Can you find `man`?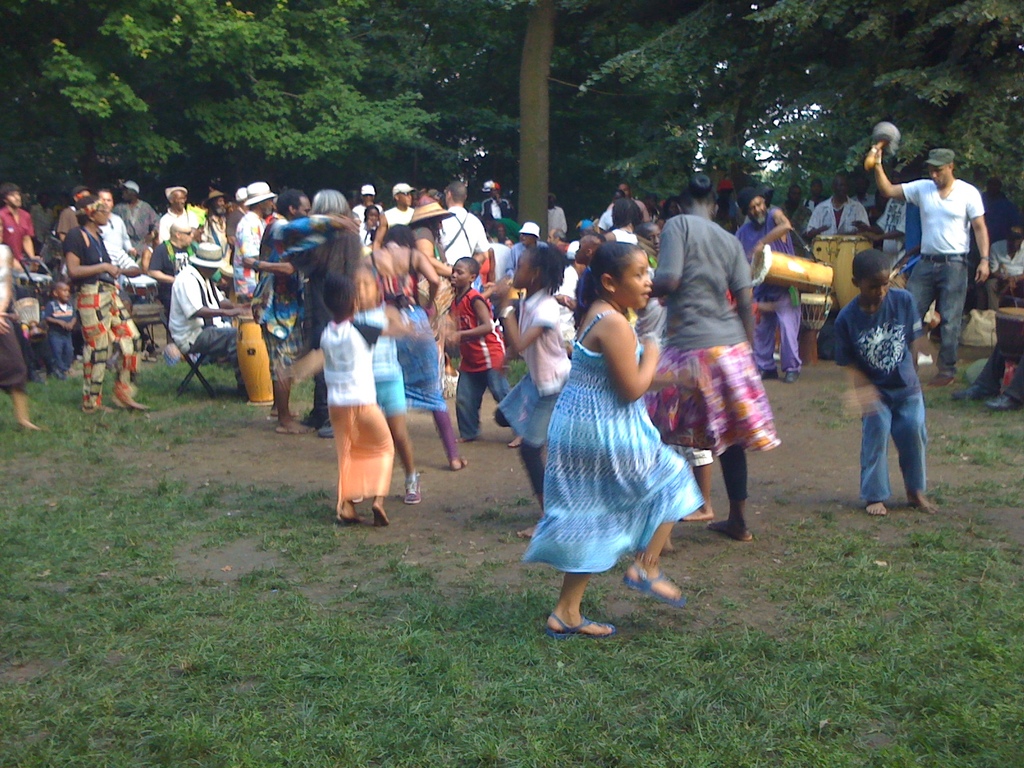
Yes, bounding box: <region>156, 177, 208, 239</region>.
